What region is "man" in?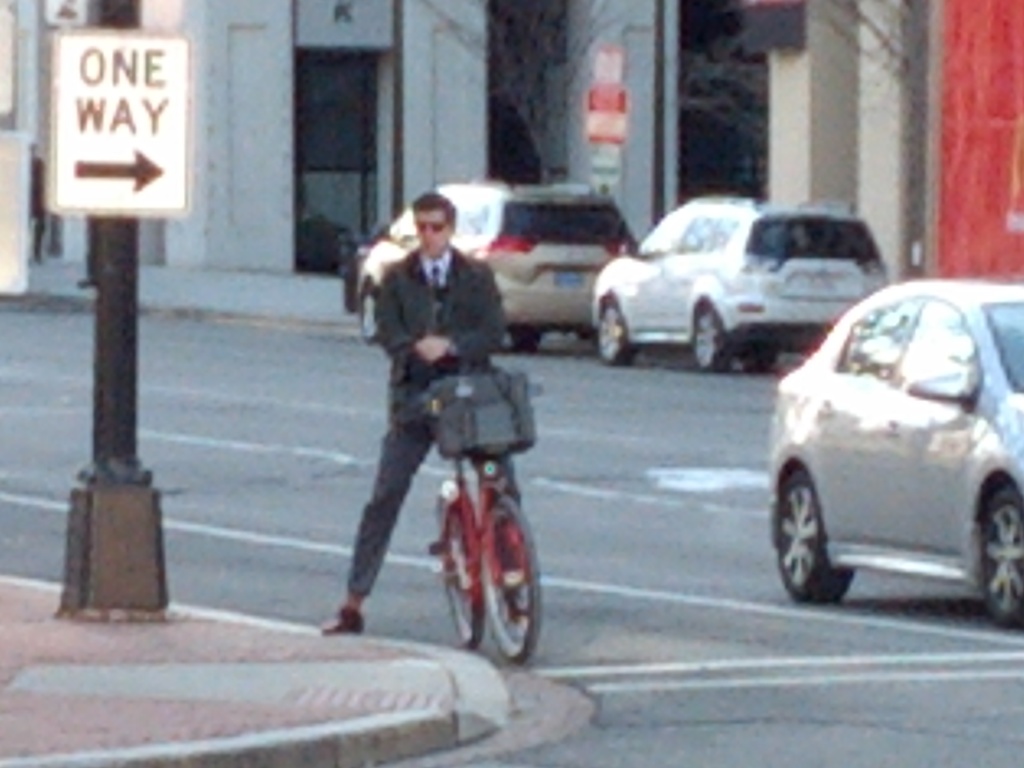
322:189:535:637.
